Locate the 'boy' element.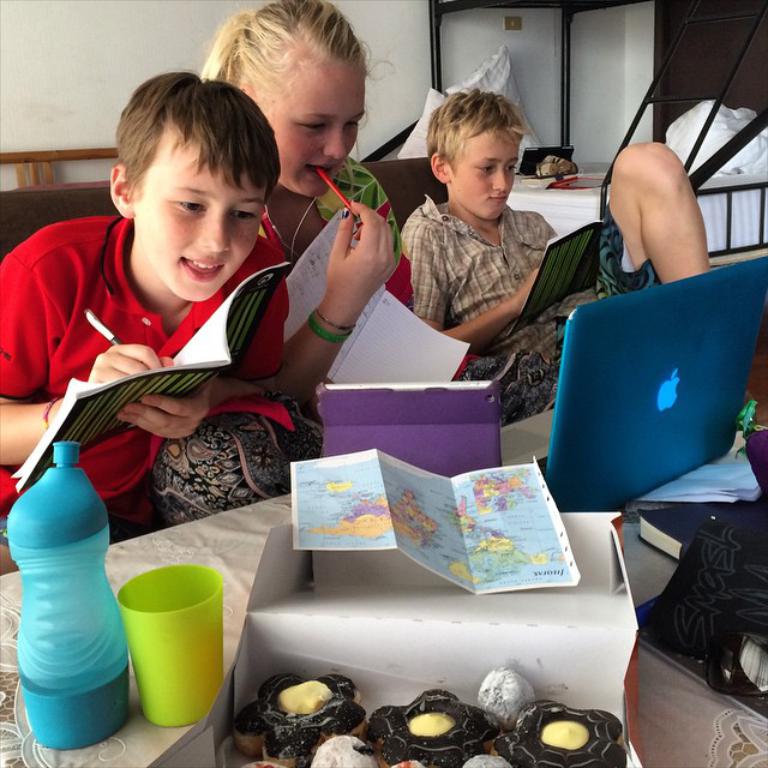
Element bbox: l=0, t=70, r=296, b=524.
